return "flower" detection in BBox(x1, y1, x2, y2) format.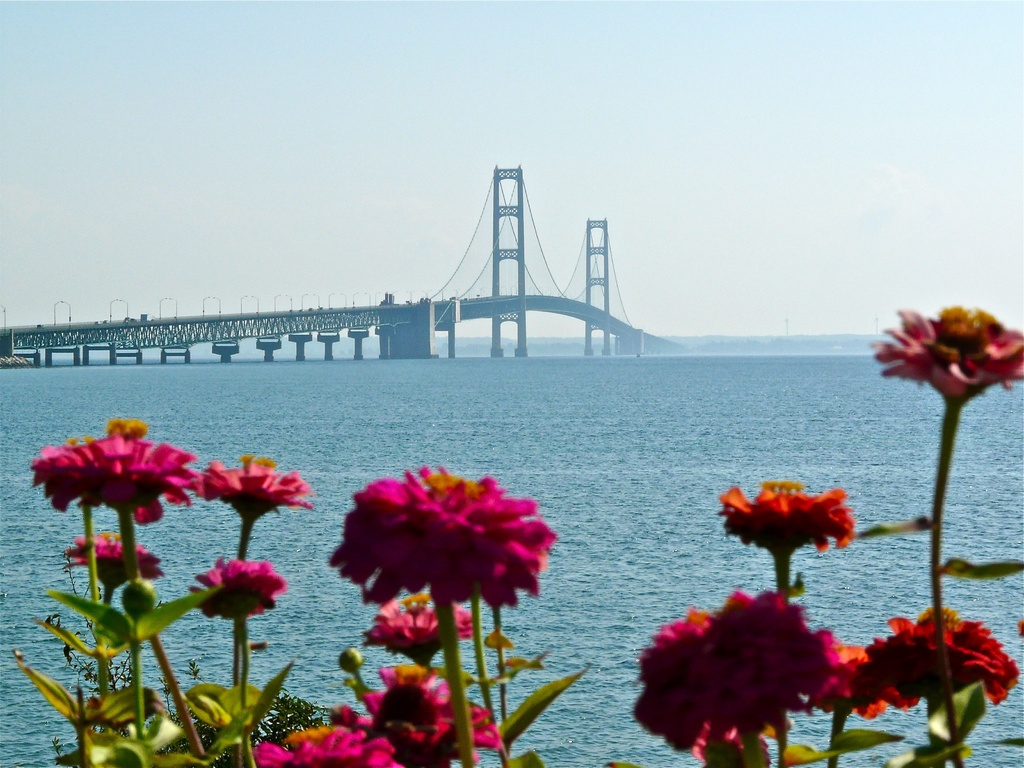
BBox(255, 652, 508, 767).
